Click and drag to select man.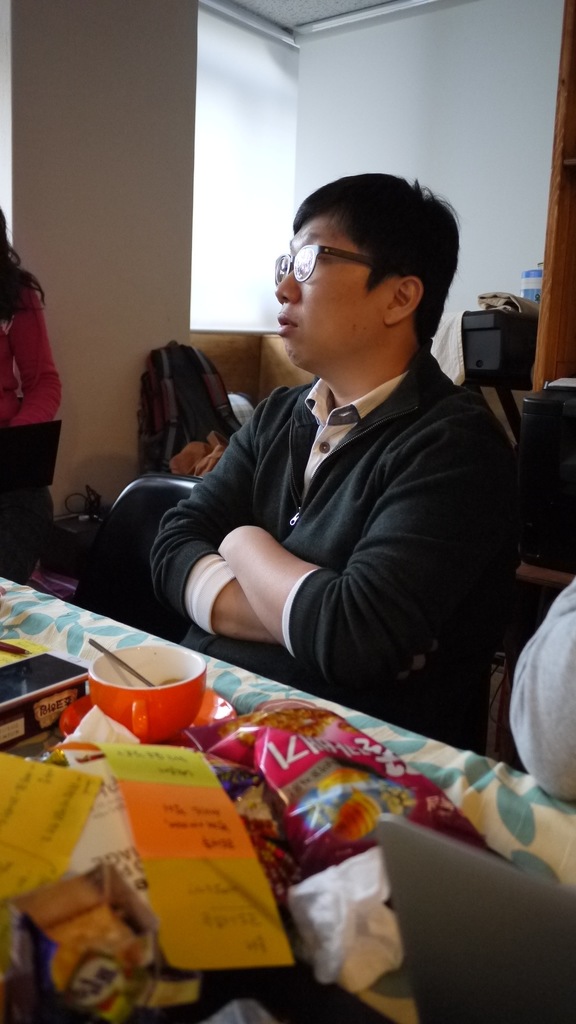
Selection: select_region(134, 170, 527, 771).
